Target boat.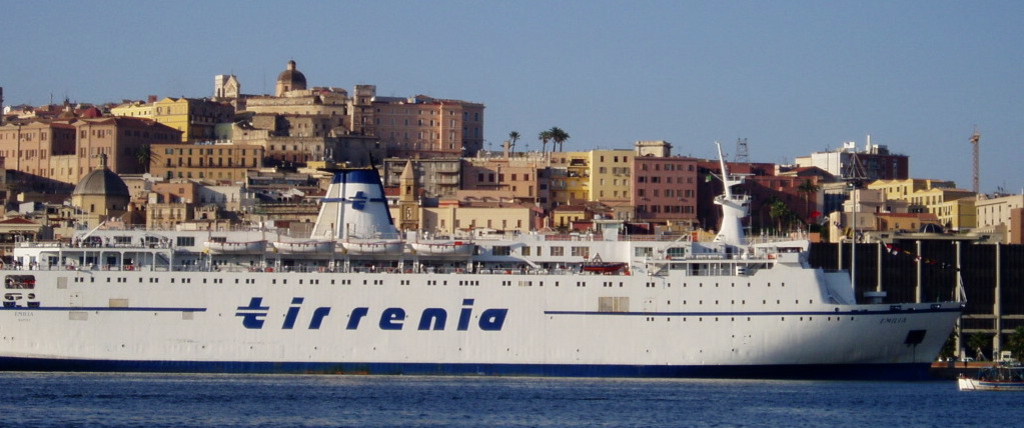
Target region: bbox(338, 239, 406, 253).
